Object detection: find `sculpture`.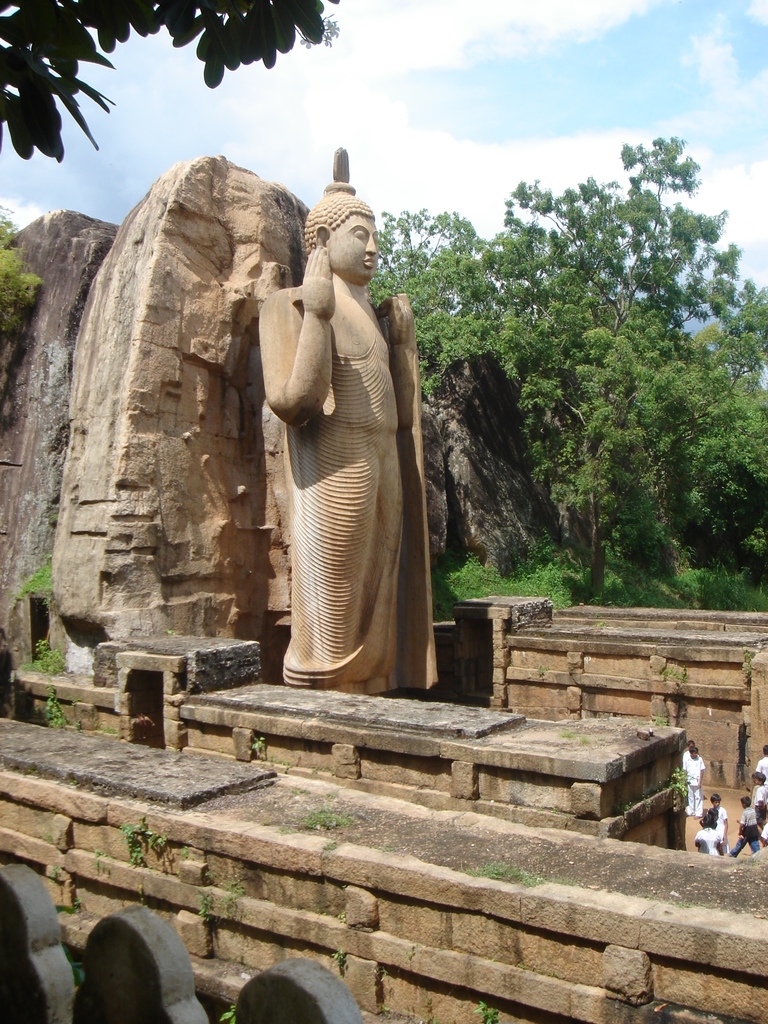
[left=247, top=152, right=444, bottom=700].
